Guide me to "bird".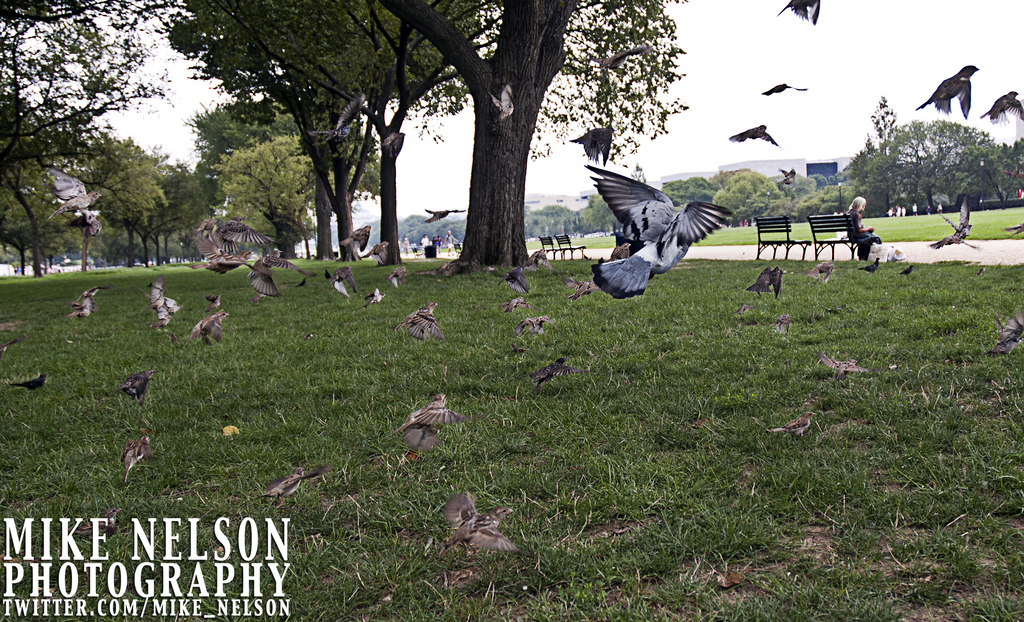
Guidance: x1=209 y1=250 x2=308 y2=293.
